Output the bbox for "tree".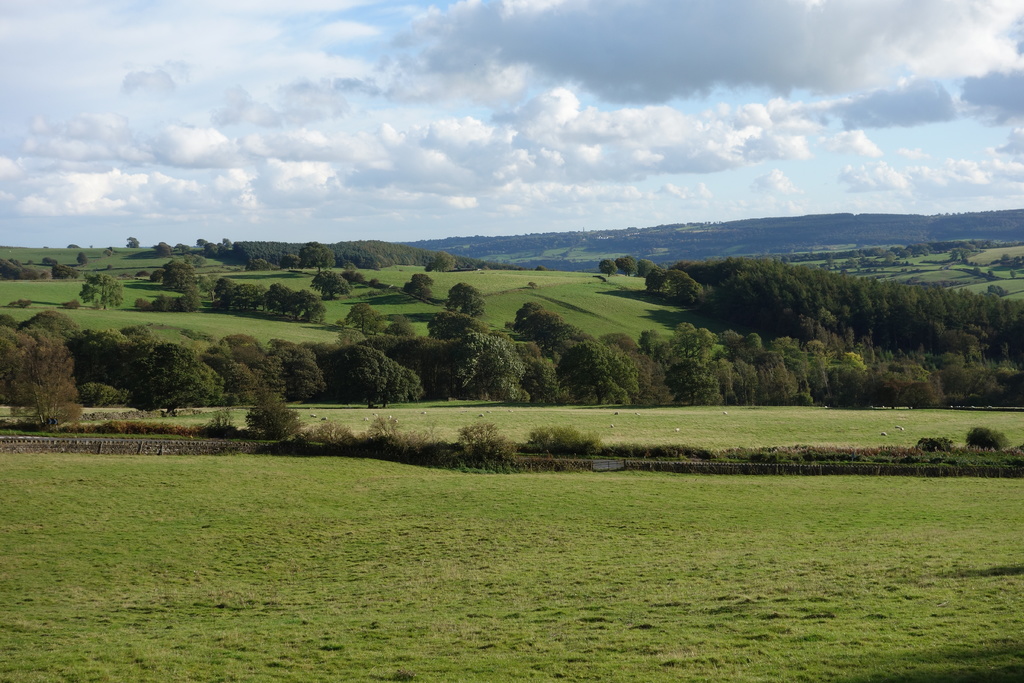
{"left": 840, "top": 363, "right": 931, "bottom": 413}.
